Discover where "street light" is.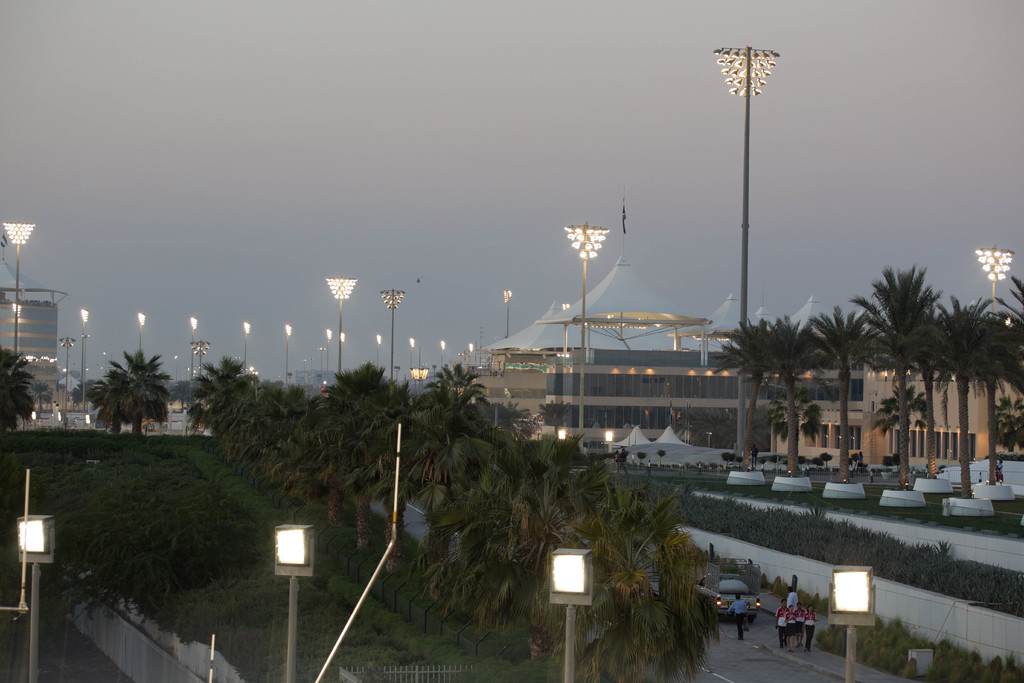
Discovered at [251,364,260,383].
